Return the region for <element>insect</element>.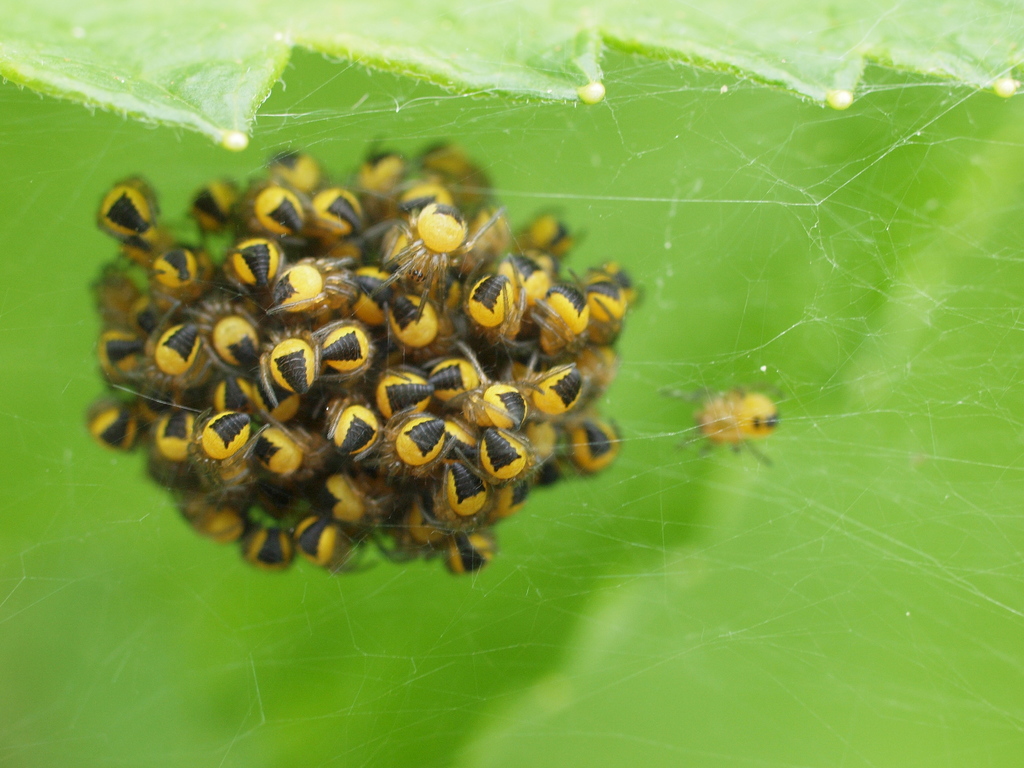
Rect(151, 247, 202, 298).
